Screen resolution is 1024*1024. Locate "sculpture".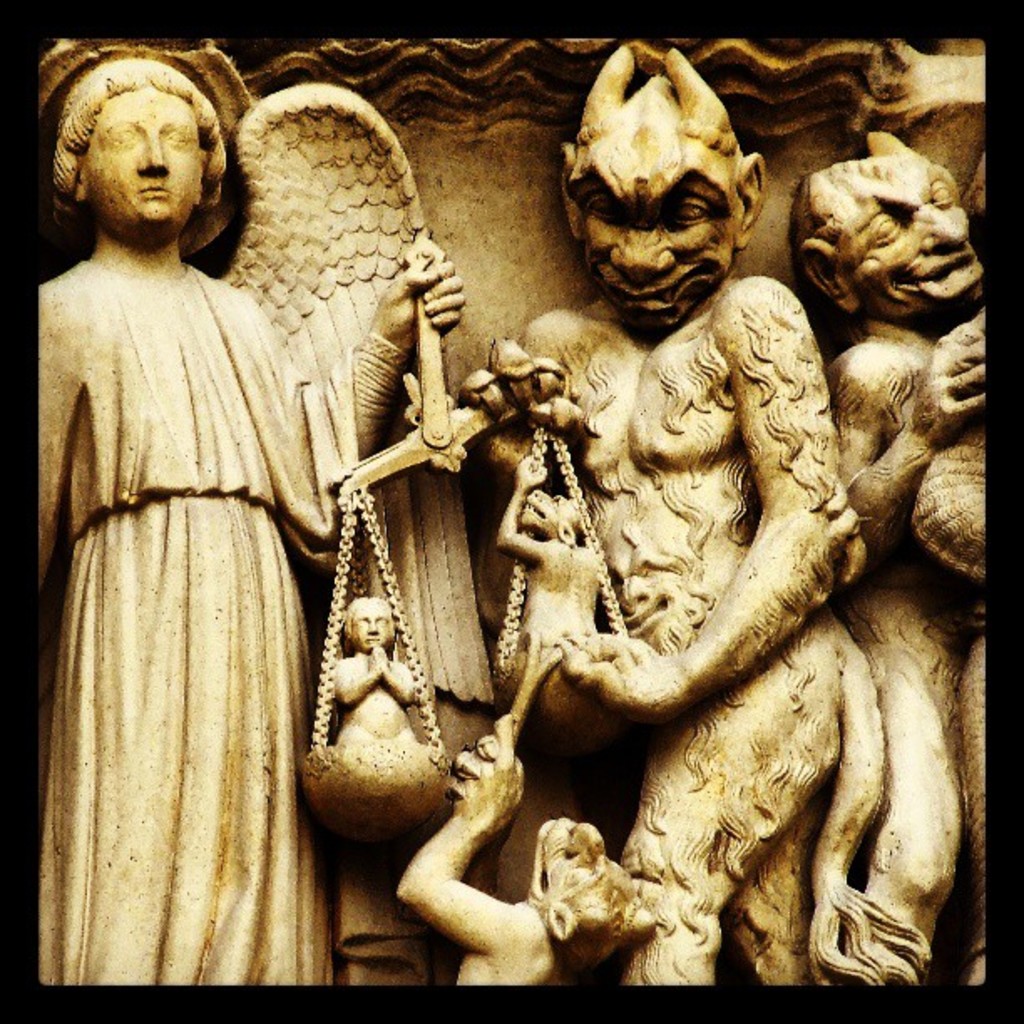
locate(771, 137, 989, 996).
